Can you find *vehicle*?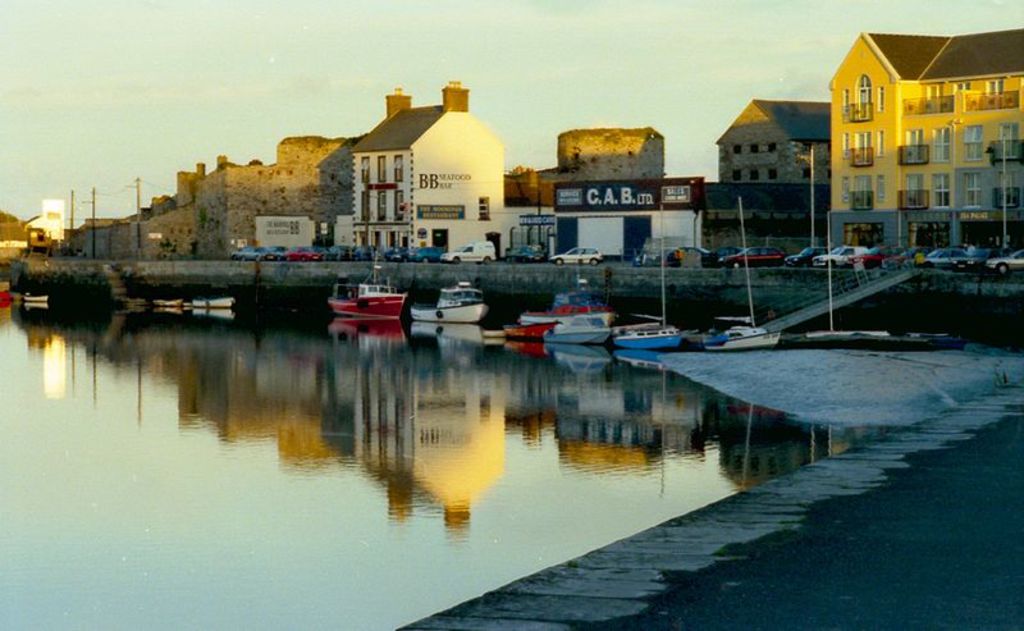
Yes, bounding box: Rect(507, 242, 561, 266).
